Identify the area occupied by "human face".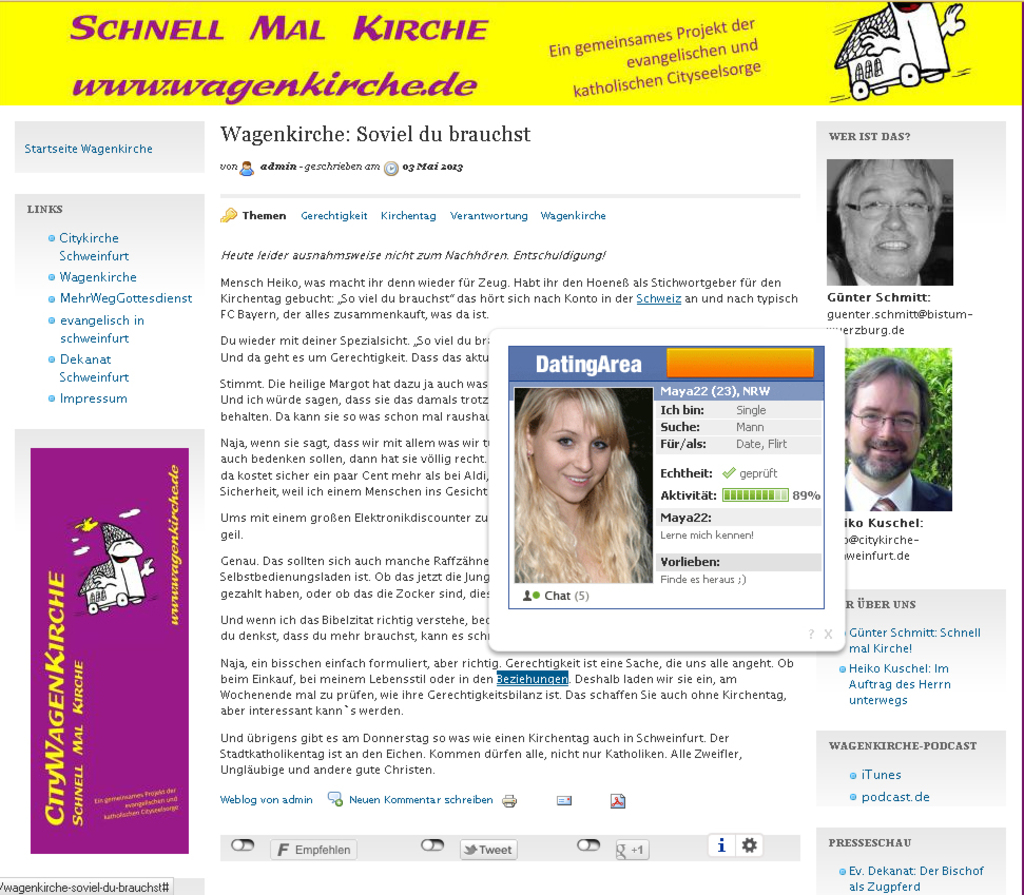
Area: x1=847, y1=372, x2=920, y2=481.
